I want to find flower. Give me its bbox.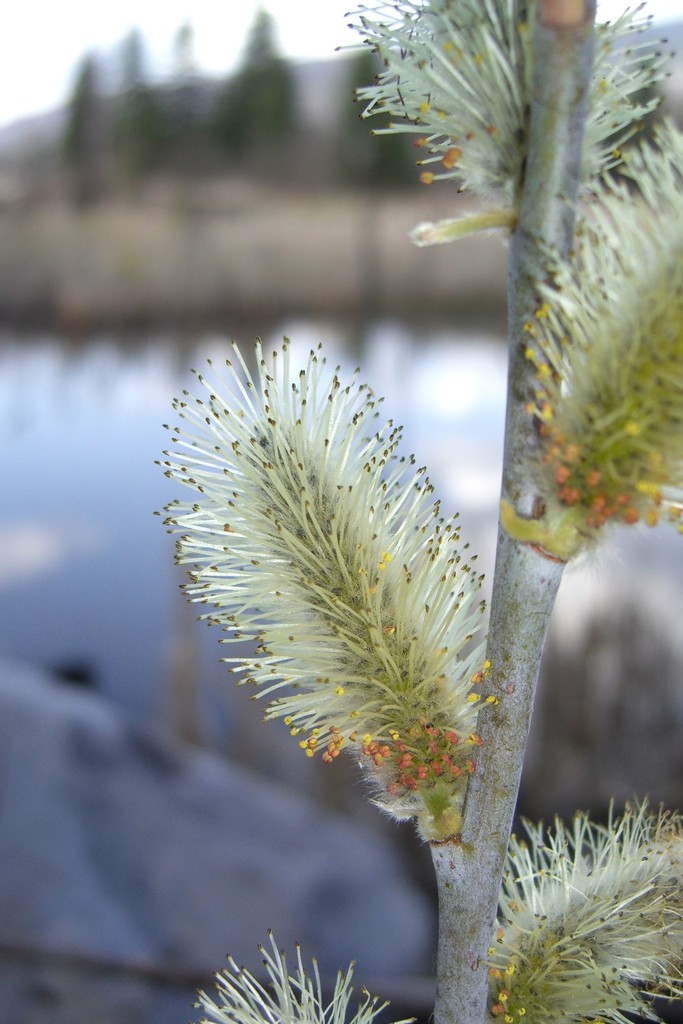
Rect(183, 933, 413, 1023).
